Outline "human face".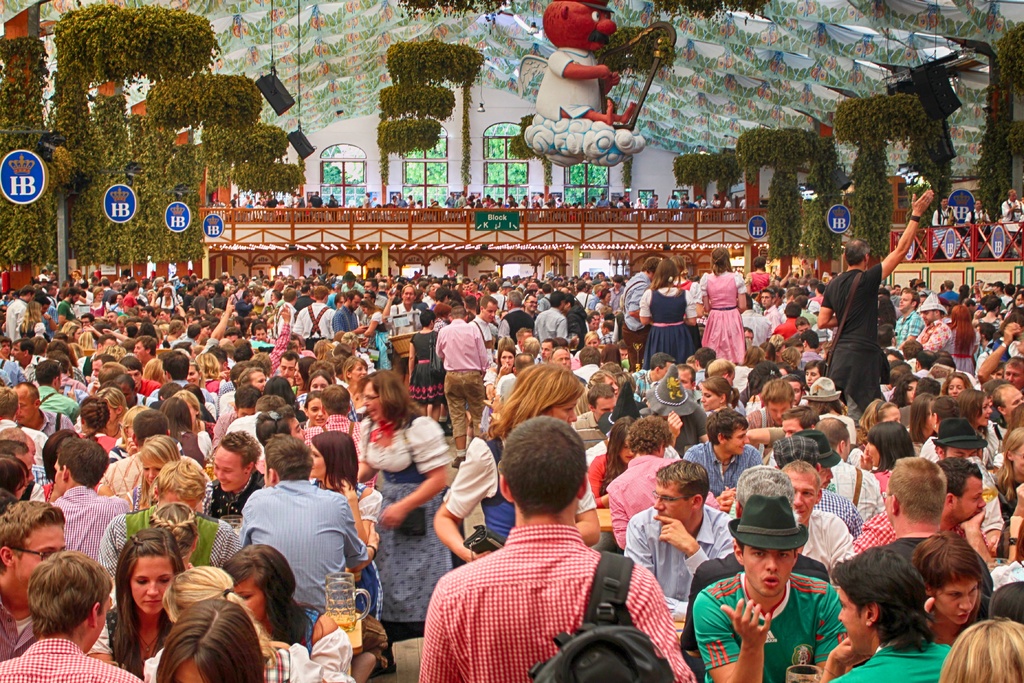
Outline: [361,383,381,420].
